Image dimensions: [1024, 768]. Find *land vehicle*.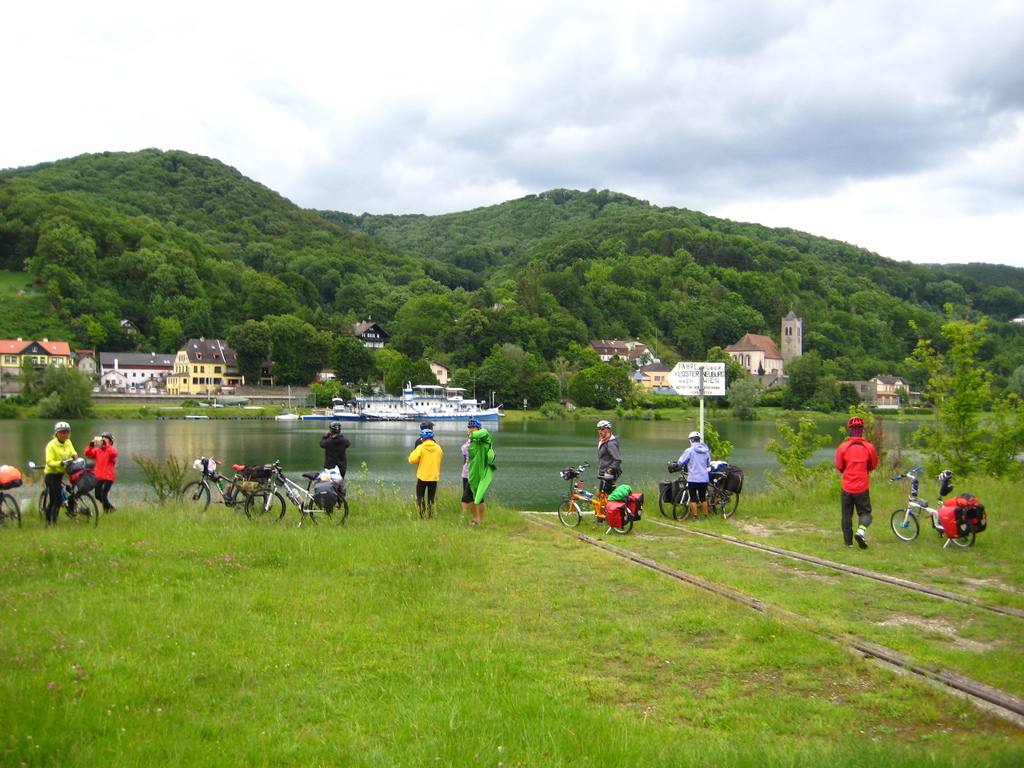
l=243, t=460, r=349, b=527.
